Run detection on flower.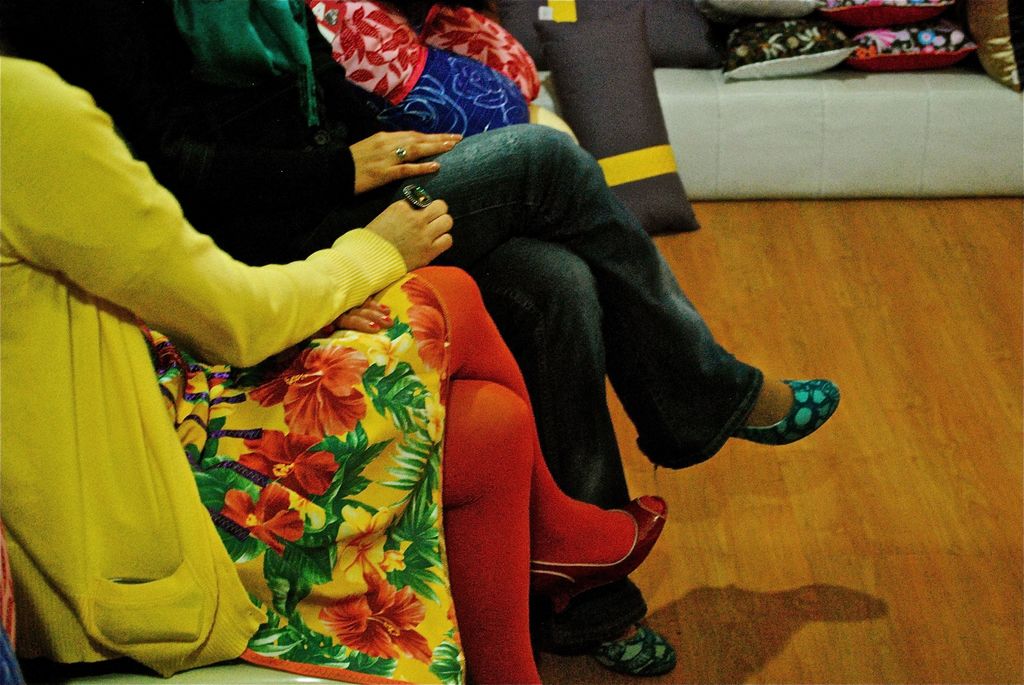
Result: 224 483 314 551.
